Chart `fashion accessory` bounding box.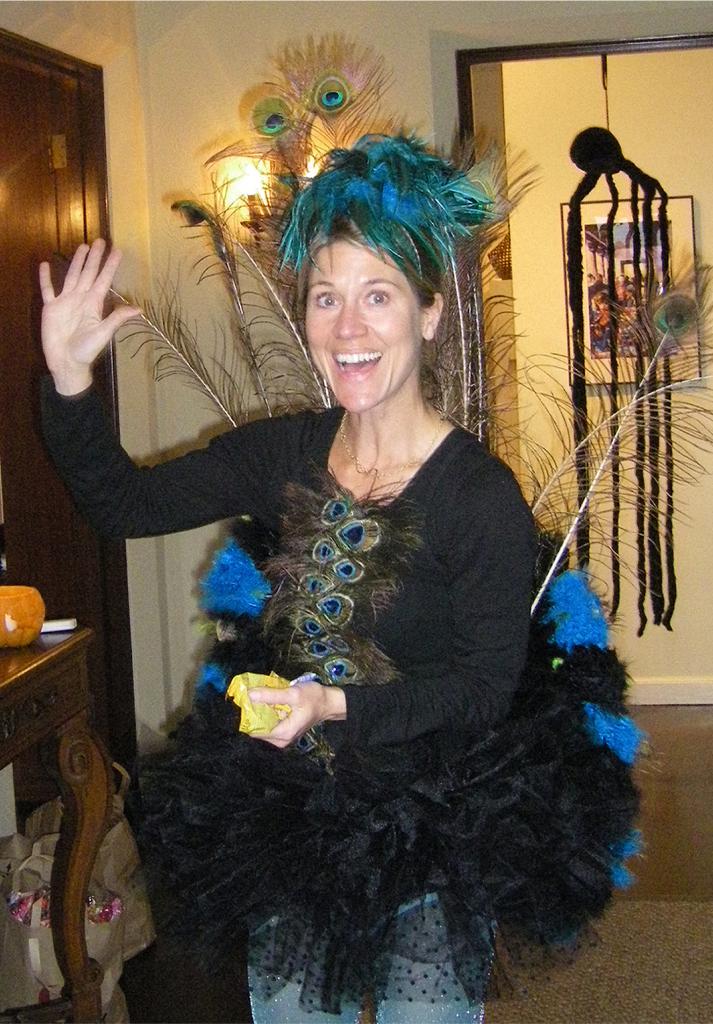
Charted: (left=51, top=24, right=712, bottom=1023).
